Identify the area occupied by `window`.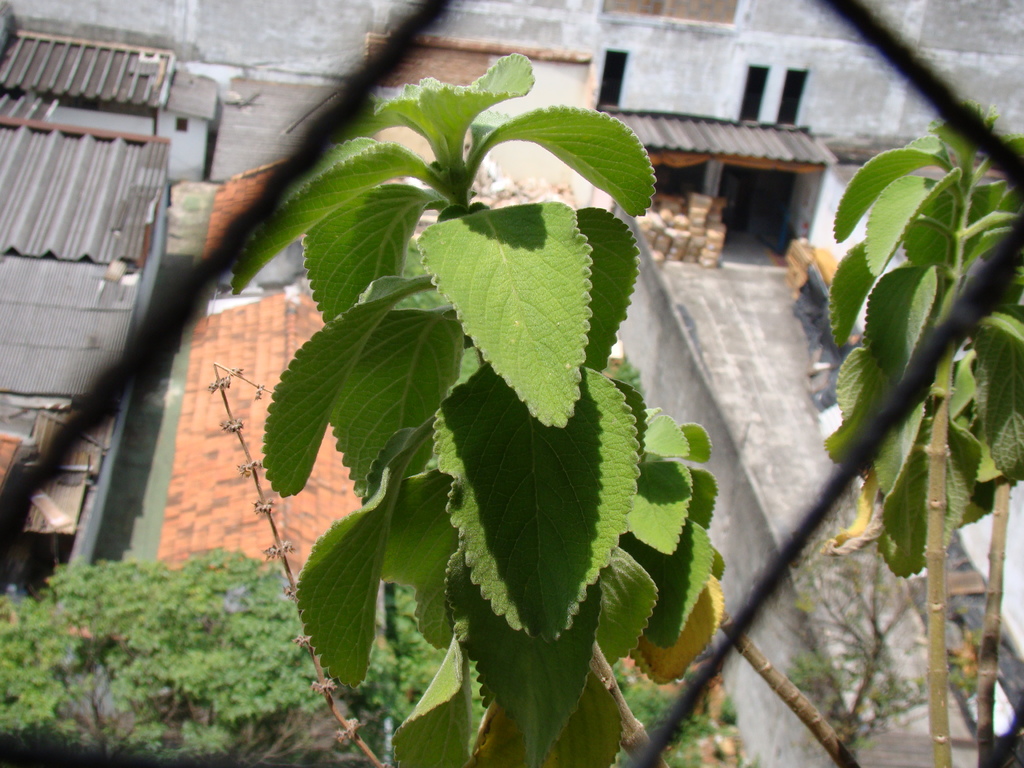
Area: box=[599, 49, 620, 107].
